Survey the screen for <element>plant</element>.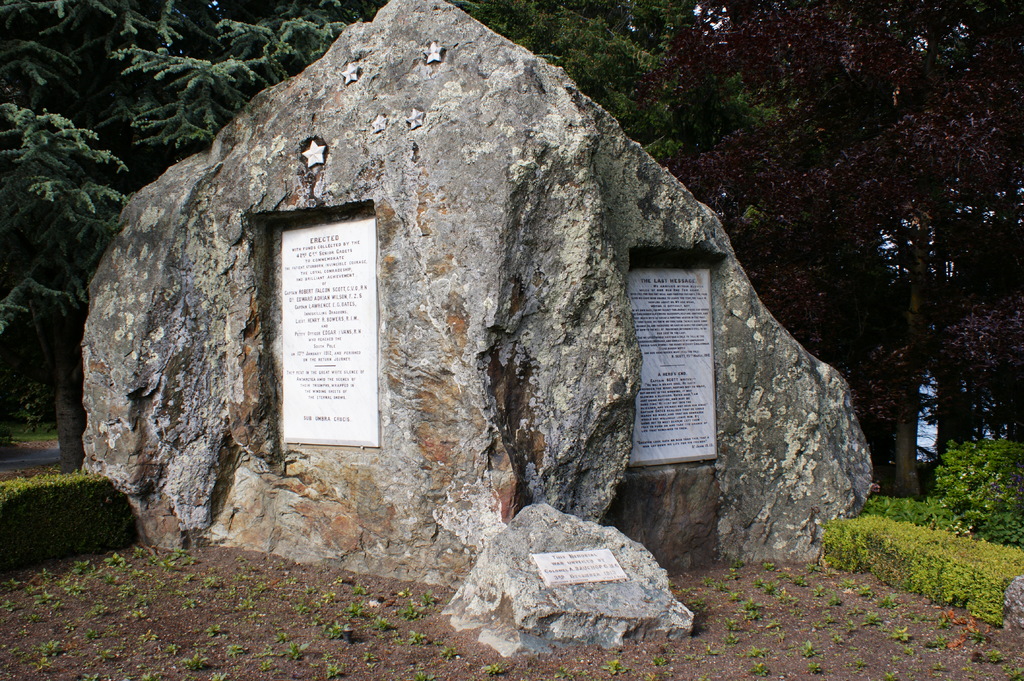
Survey found: {"x1": 39, "y1": 639, "x2": 64, "y2": 660}.
